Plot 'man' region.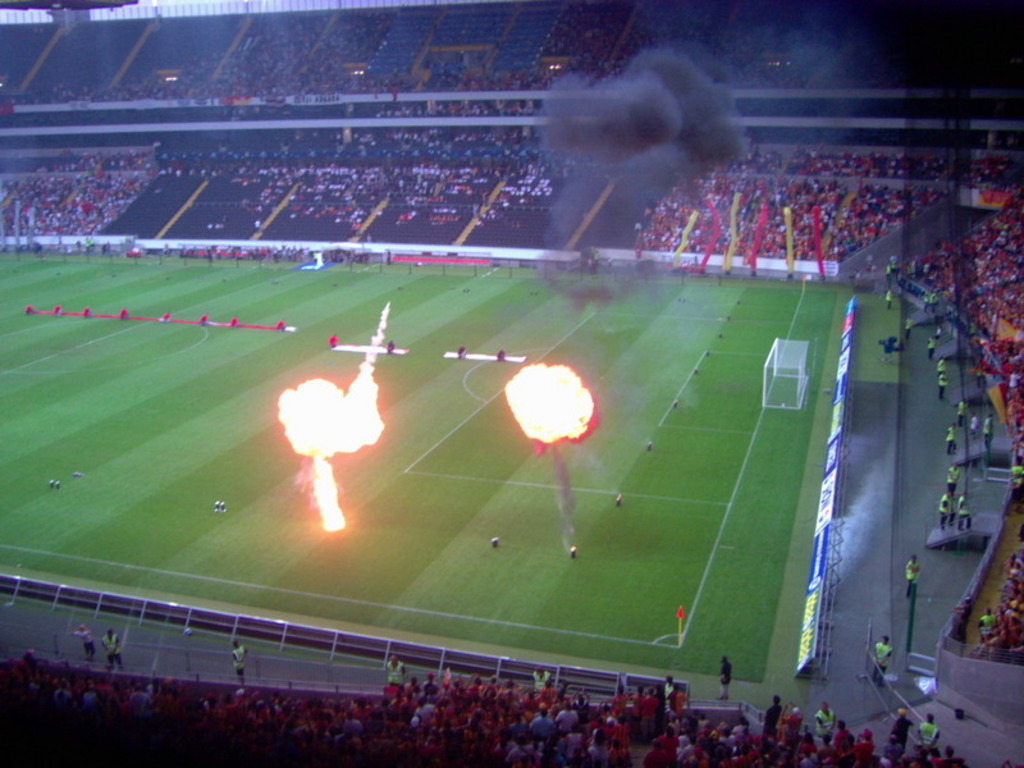
Plotted at 956/397/974/419.
